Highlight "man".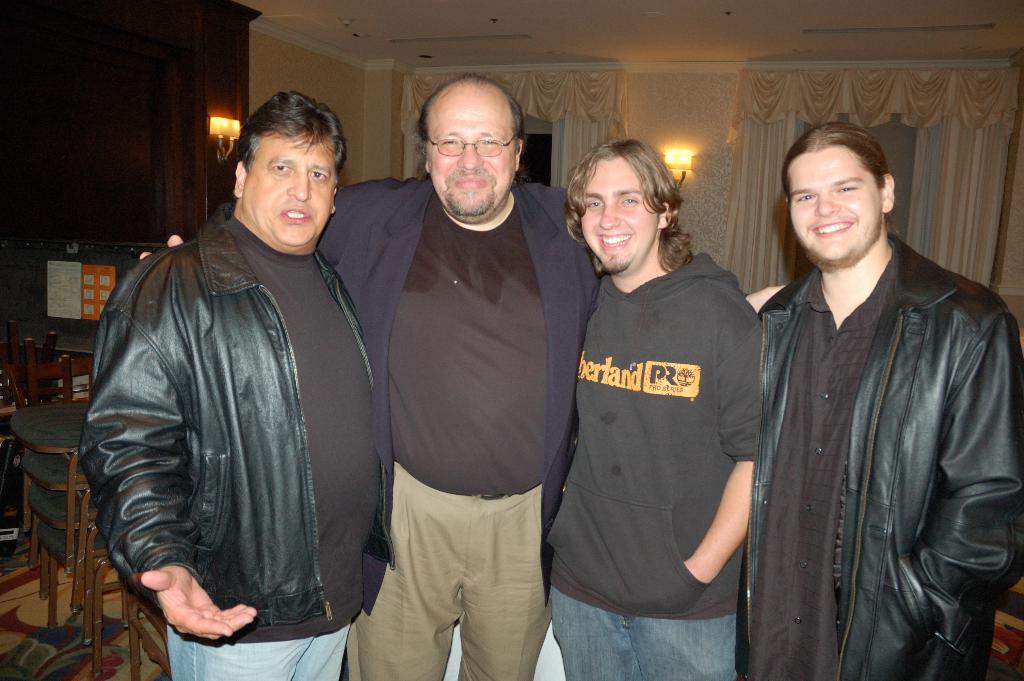
Highlighted region: [138,69,795,680].
